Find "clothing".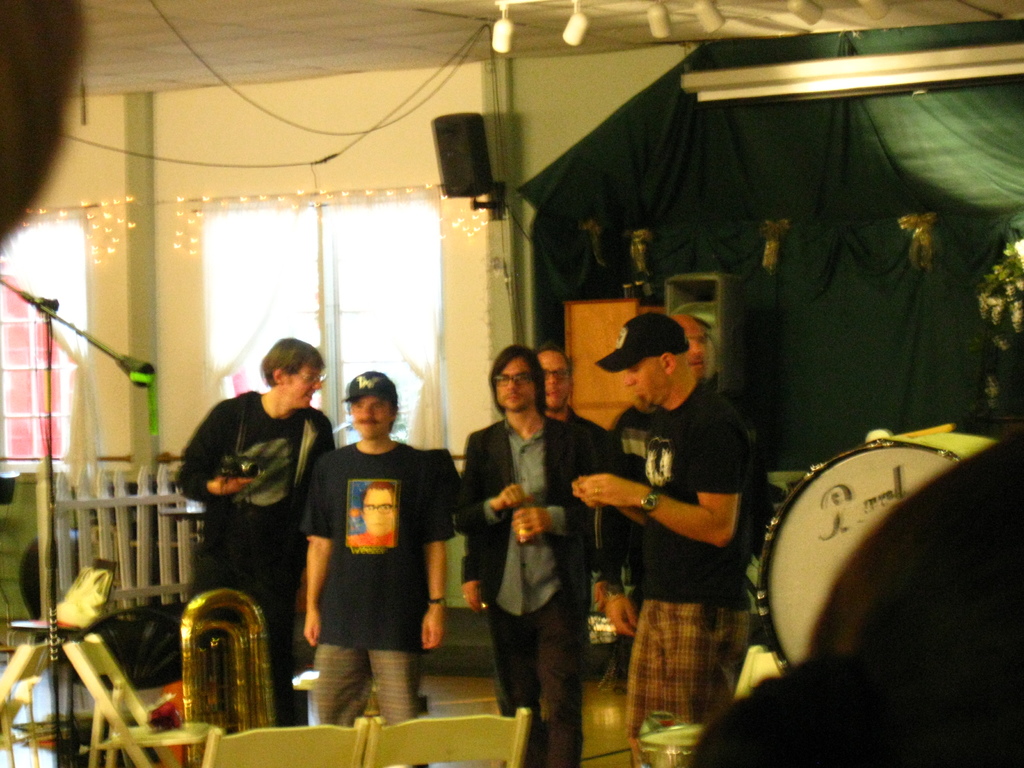
173, 382, 337, 725.
